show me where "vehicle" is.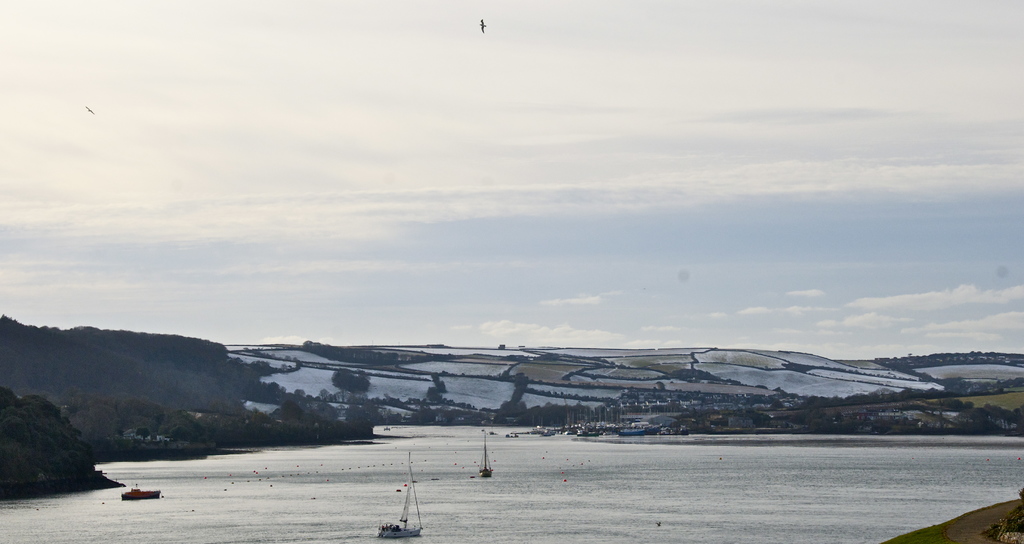
"vehicle" is at (x1=376, y1=452, x2=424, y2=539).
